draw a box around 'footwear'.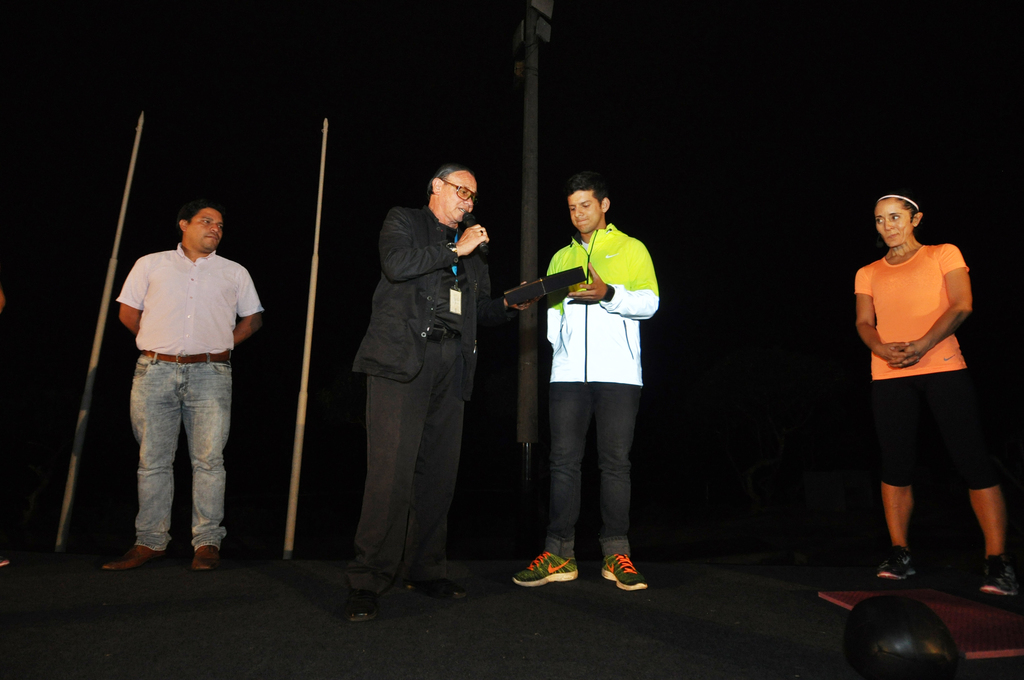
(348, 588, 380, 618).
